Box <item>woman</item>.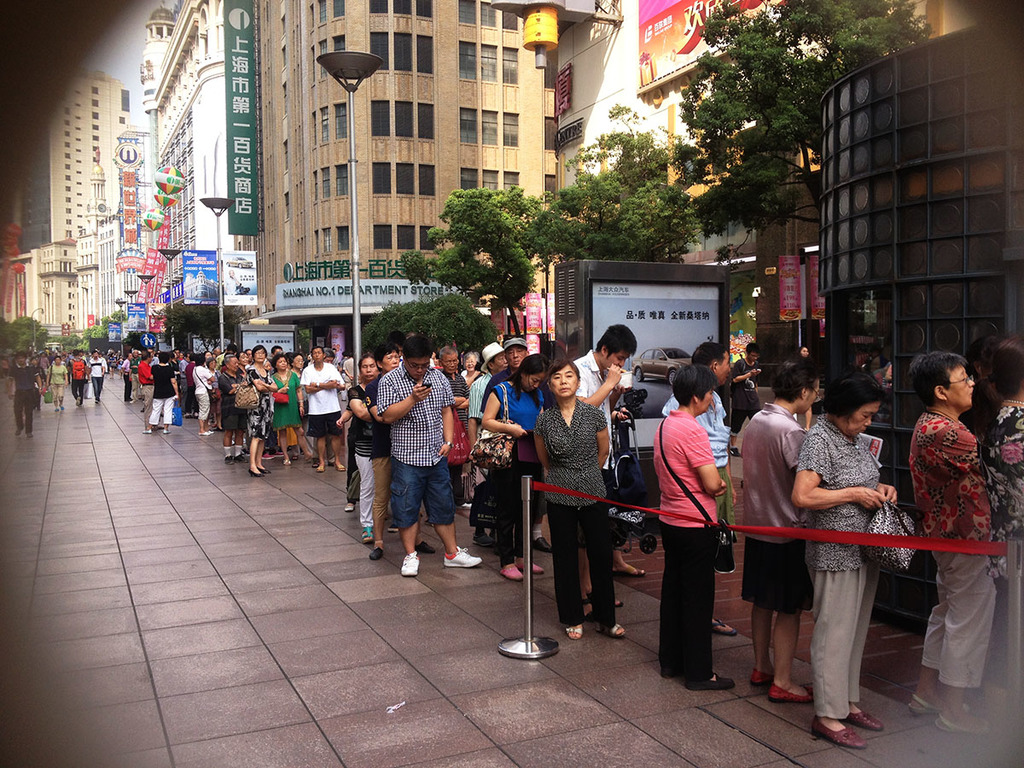
bbox(189, 352, 213, 438).
